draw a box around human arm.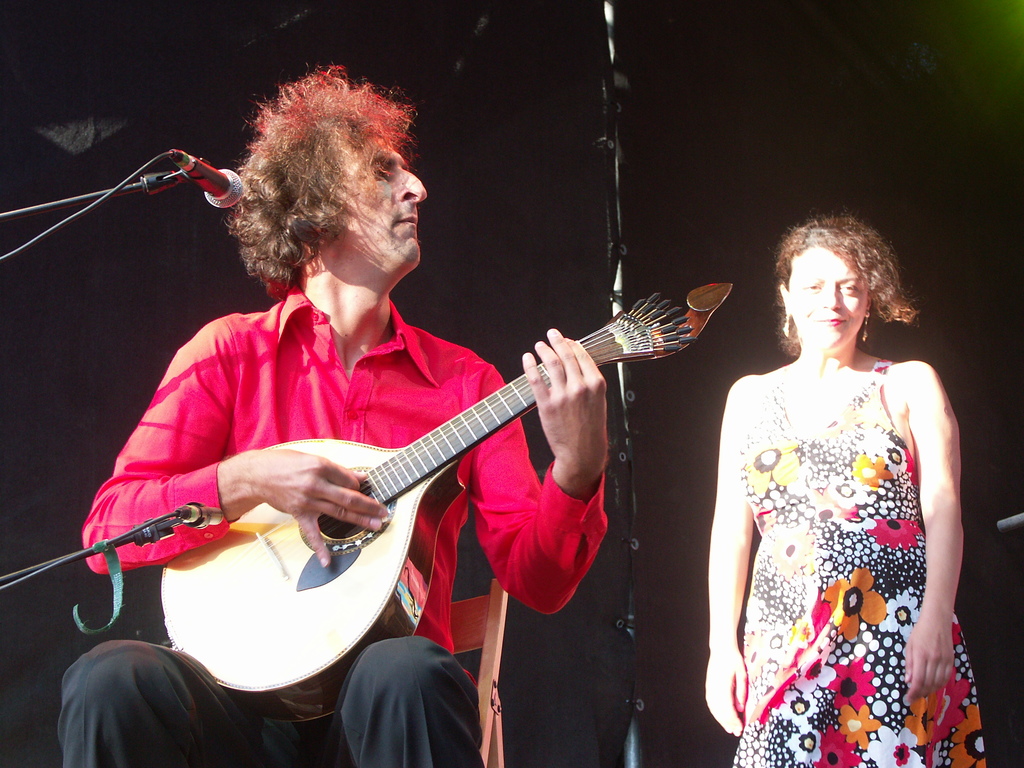
<box>909,340,983,689</box>.
